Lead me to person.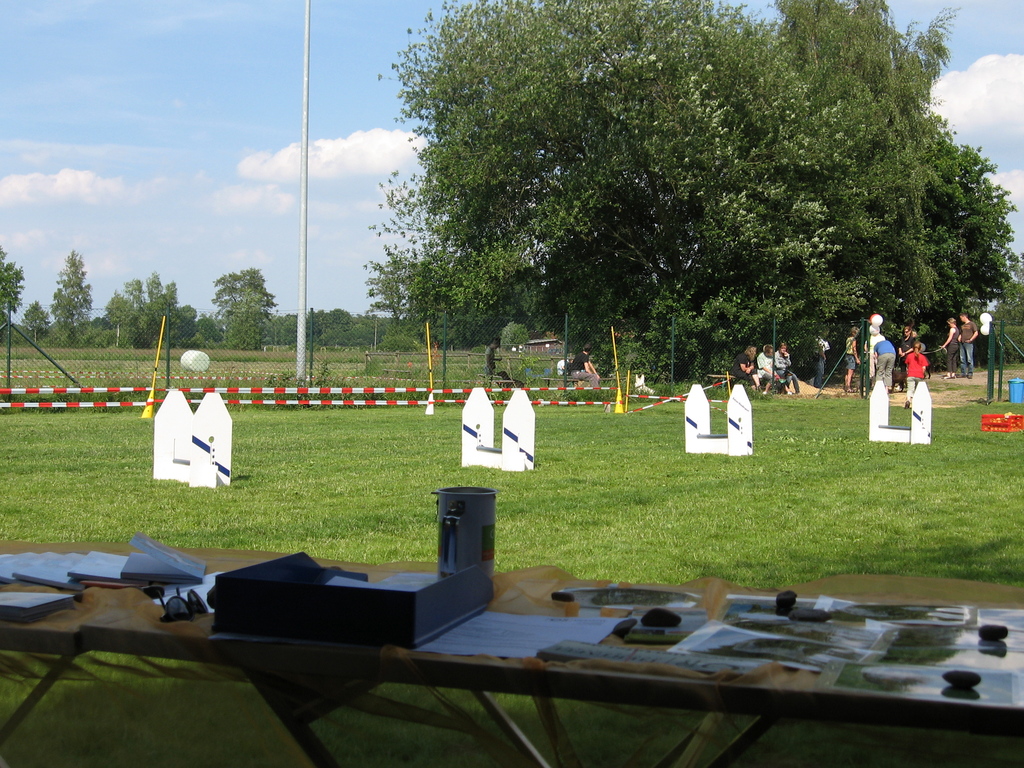
Lead to (957, 314, 977, 380).
